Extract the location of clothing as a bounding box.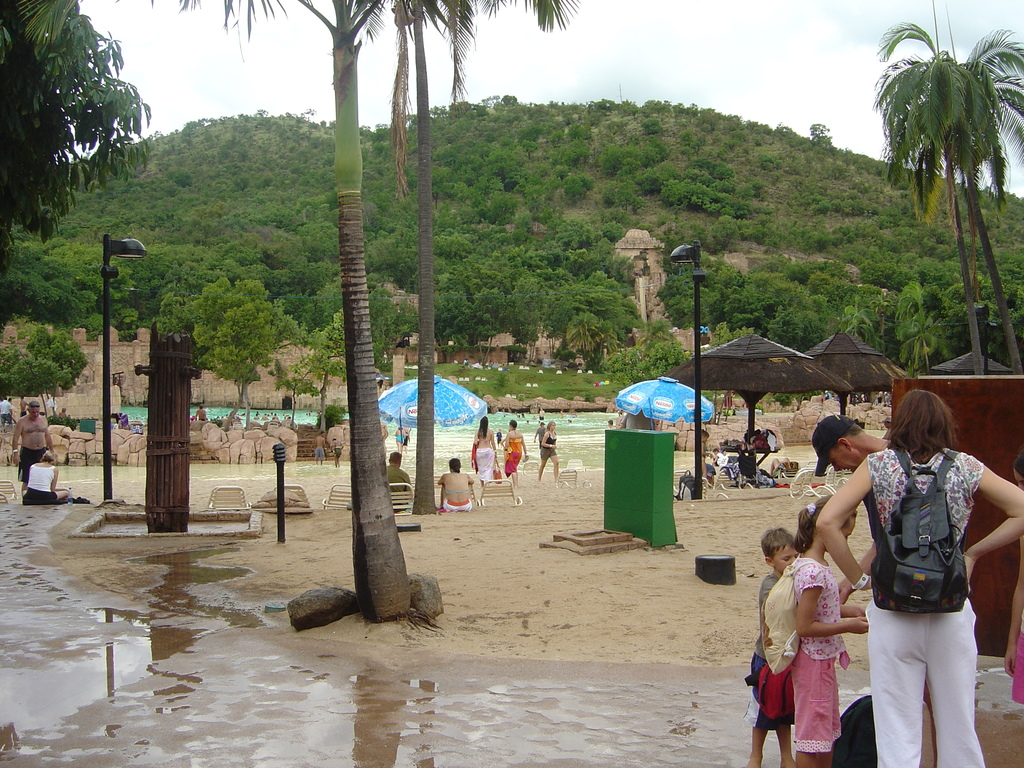
detection(538, 431, 559, 460).
